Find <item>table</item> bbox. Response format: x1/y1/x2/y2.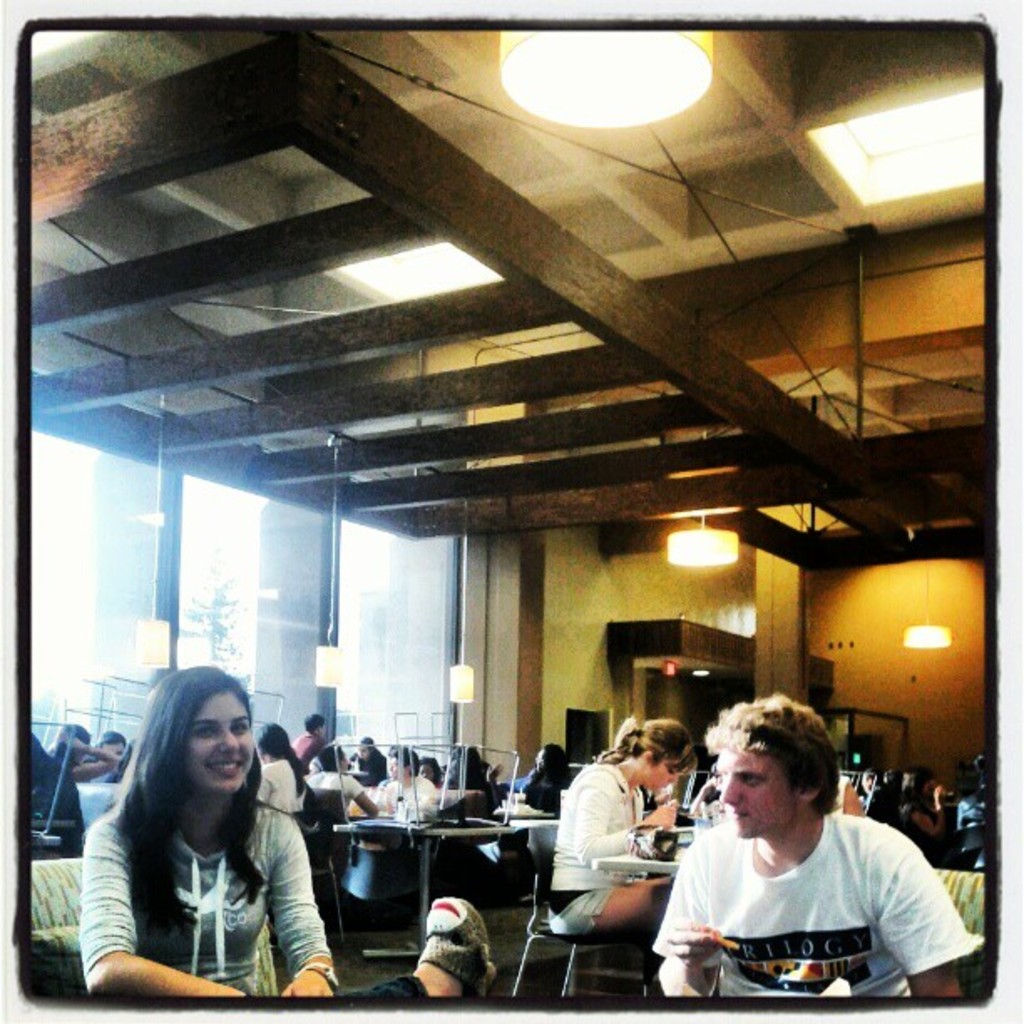
586/845/681/872.
